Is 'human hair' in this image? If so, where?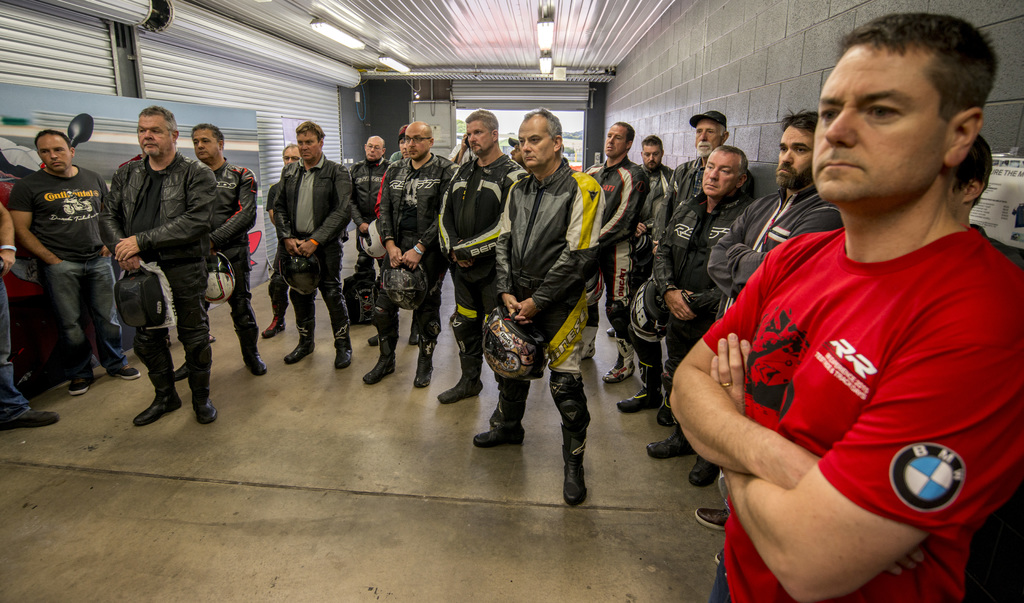
Yes, at detection(296, 118, 328, 145).
